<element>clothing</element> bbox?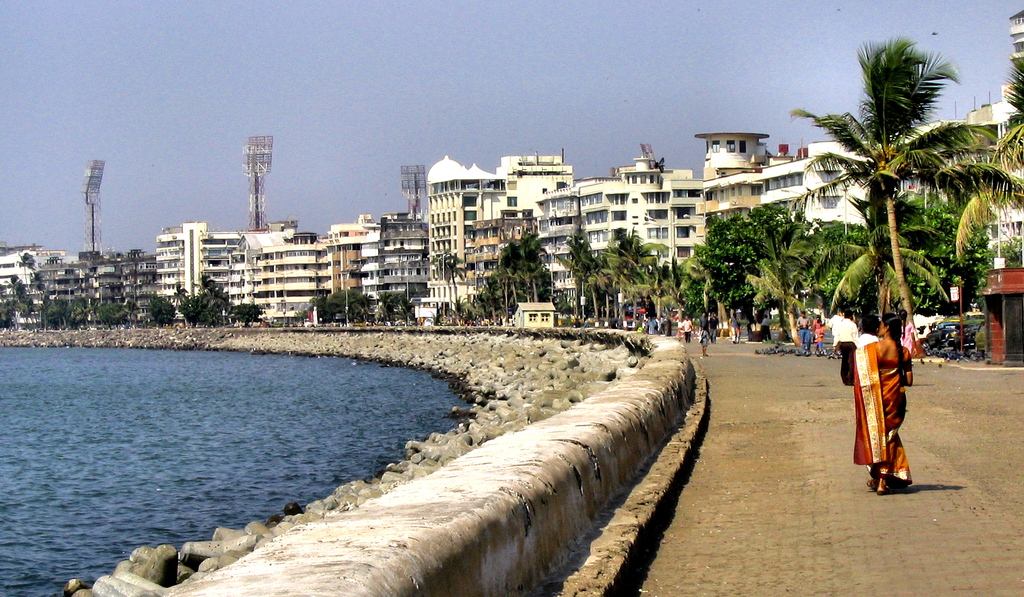
detection(810, 320, 826, 353)
